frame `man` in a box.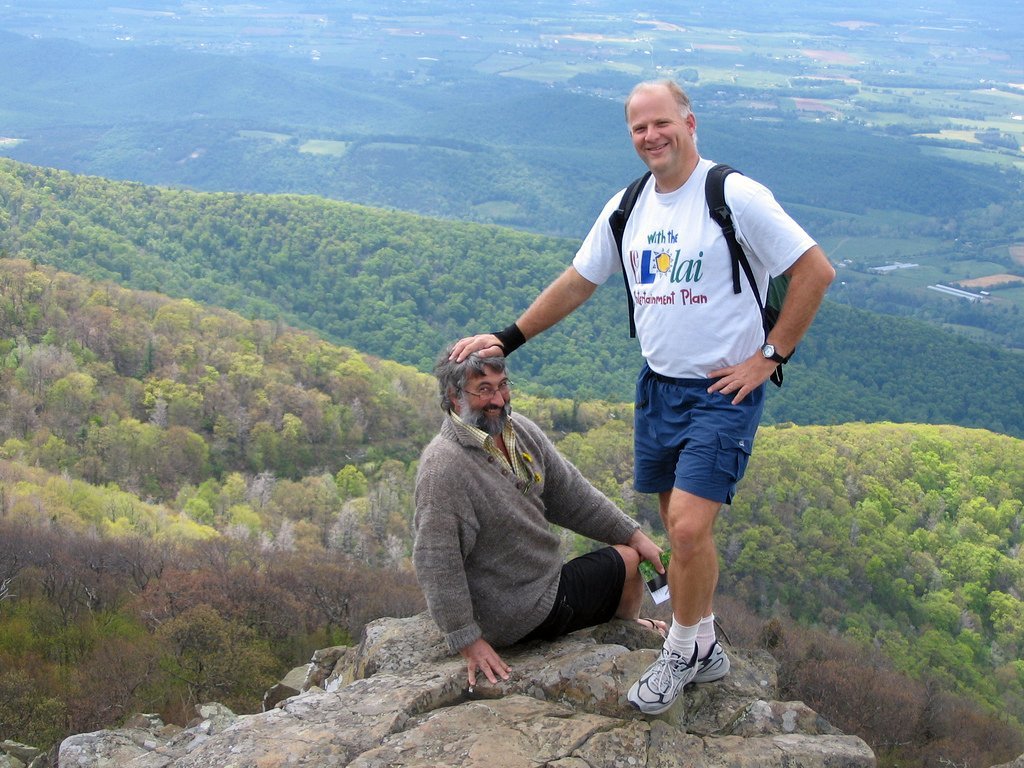
bbox=(516, 91, 825, 684).
